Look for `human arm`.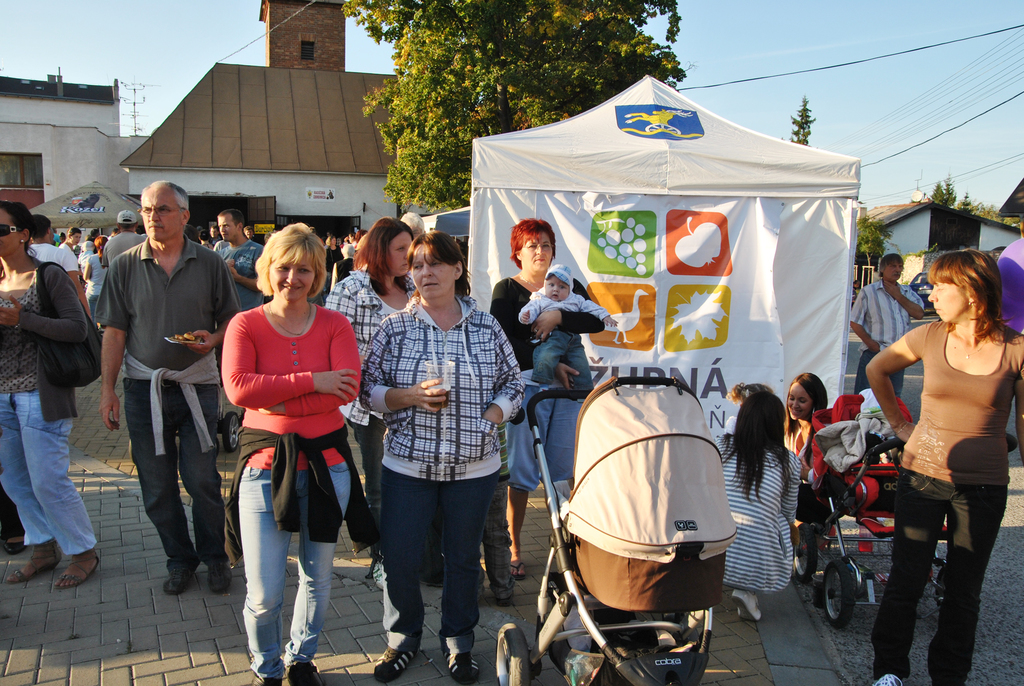
Found: [846,284,888,353].
